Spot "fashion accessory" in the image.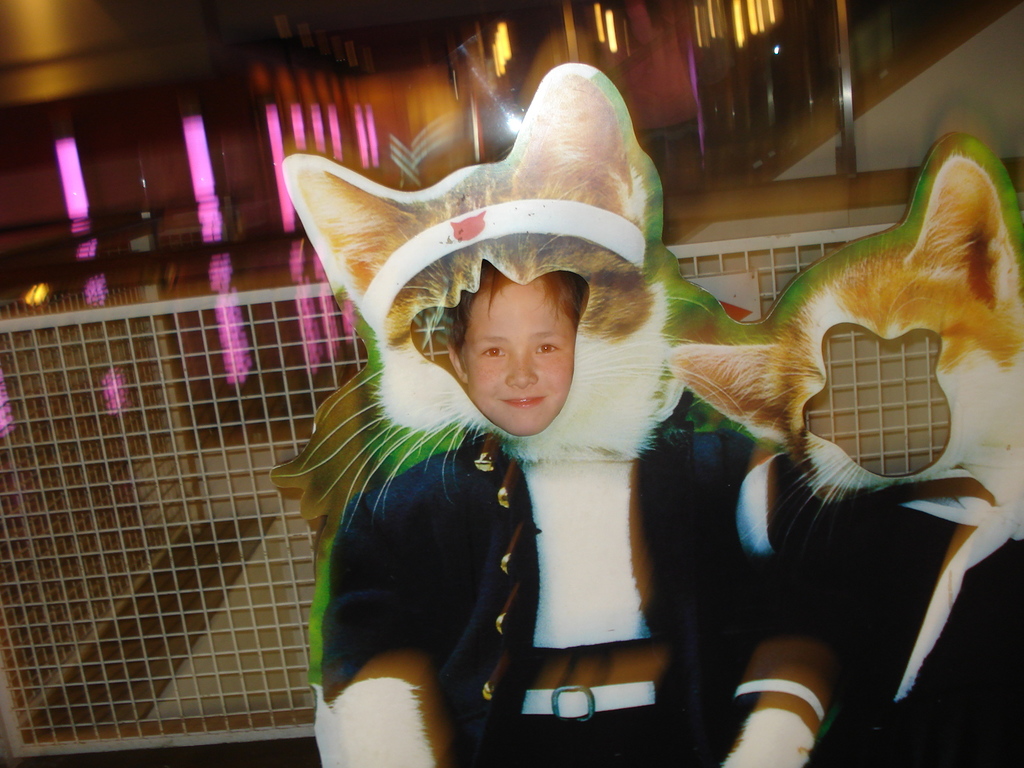
"fashion accessory" found at <region>520, 678, 657, 726</region>.
